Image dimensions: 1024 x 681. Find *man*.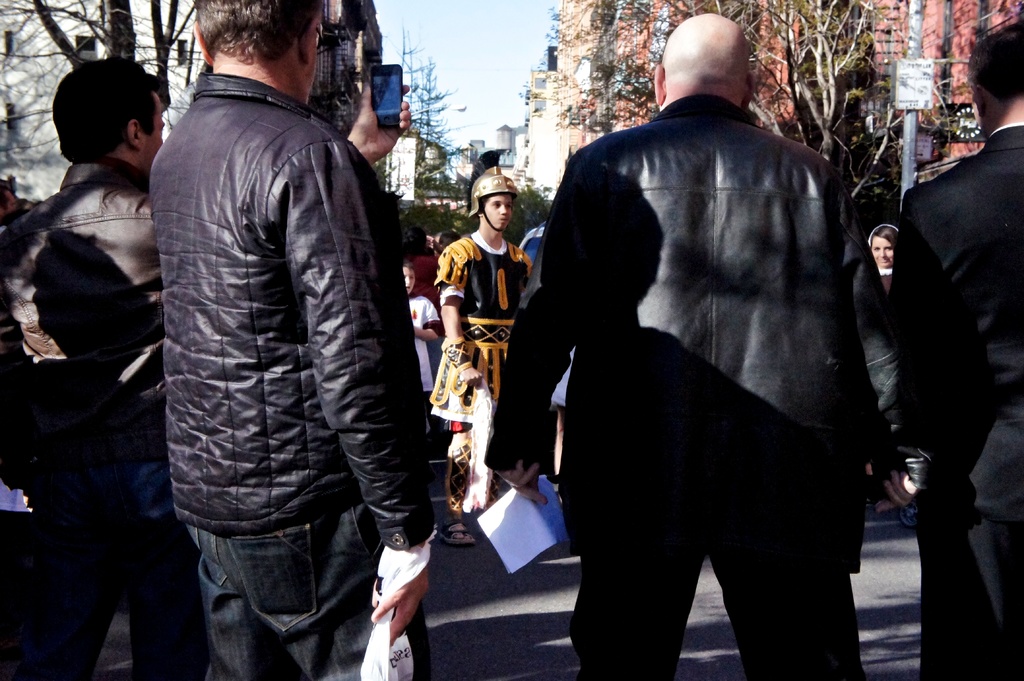
[431, 168, 529, 543].
